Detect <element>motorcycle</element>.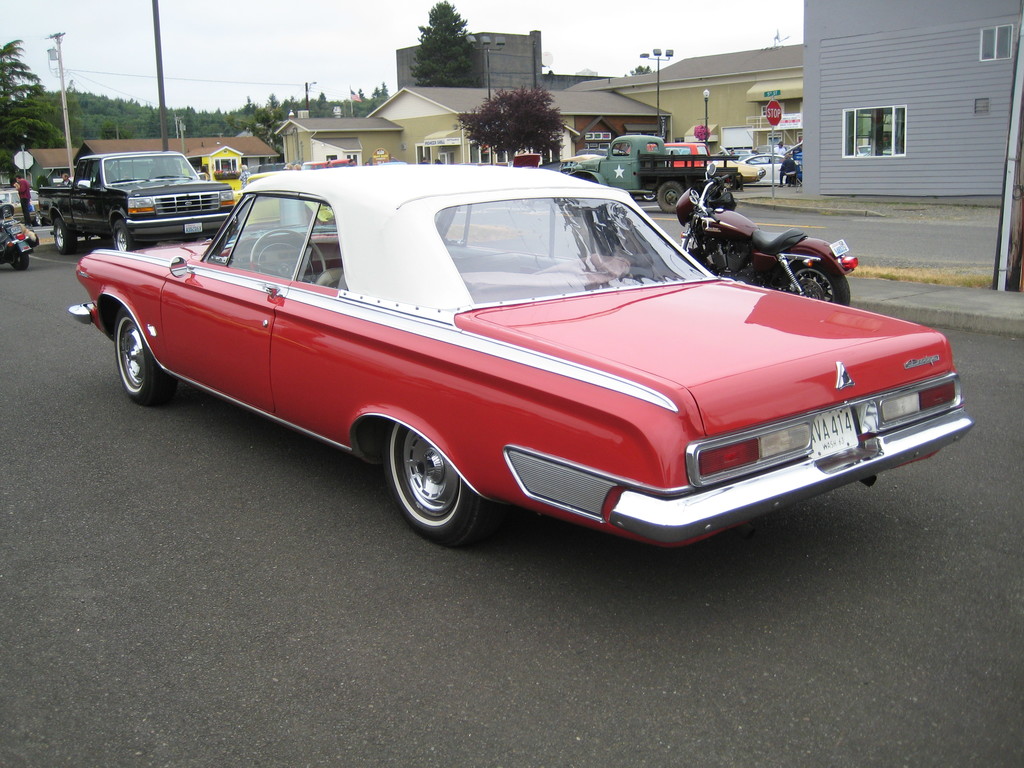
Detected at [left=666, top=180, right=899, bottom=302].
